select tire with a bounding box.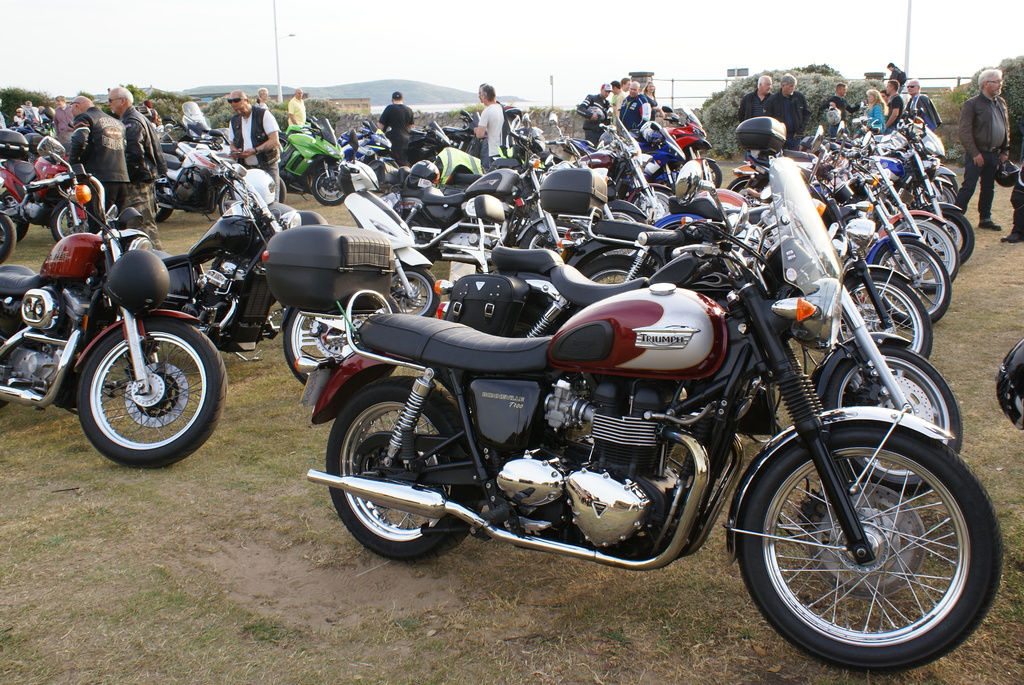
x1=314, y1=167, x2=349, y2=203.
